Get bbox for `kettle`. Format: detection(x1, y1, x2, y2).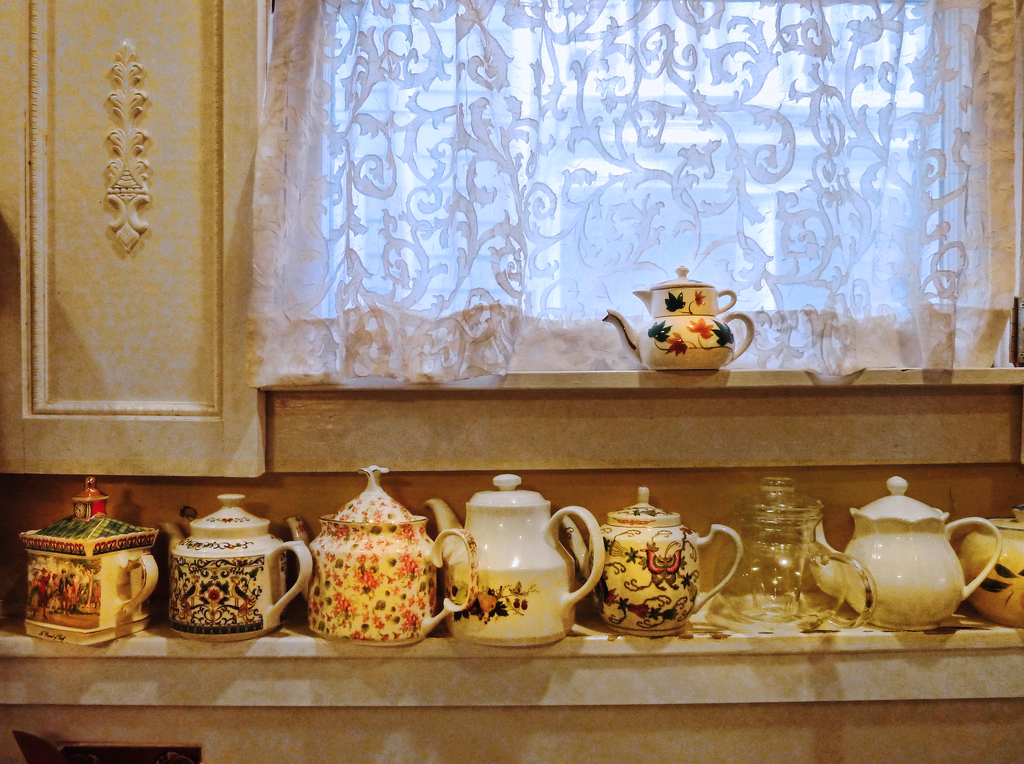
detection(600, 264, 756, 374).
